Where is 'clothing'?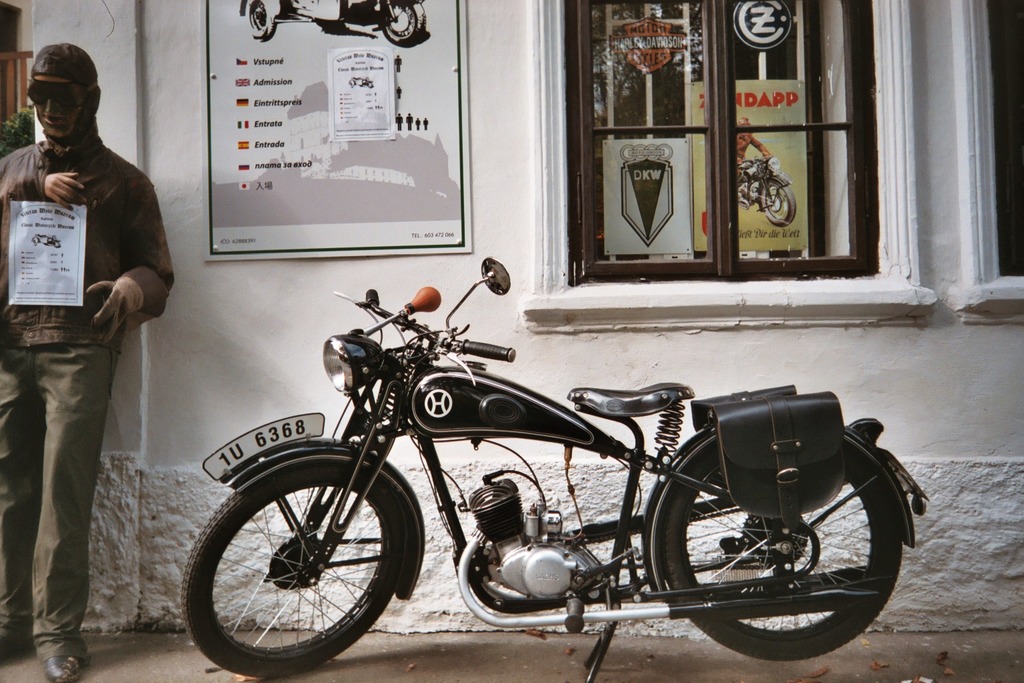
bbox=[727, 124, 769, 170].
